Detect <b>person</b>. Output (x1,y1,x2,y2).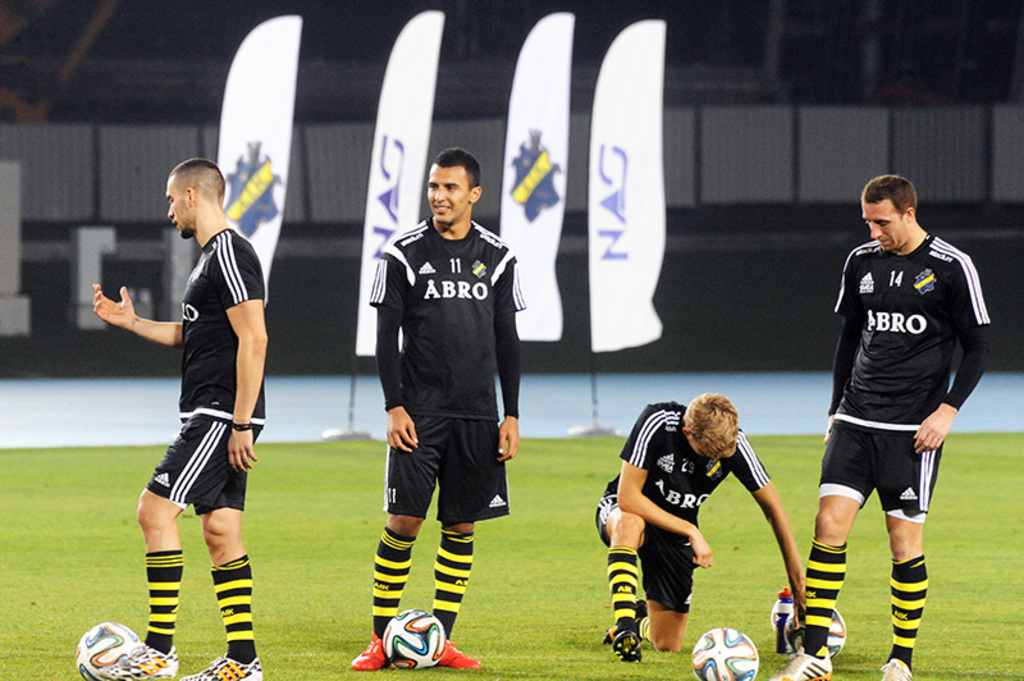
(590,399,814,672).
